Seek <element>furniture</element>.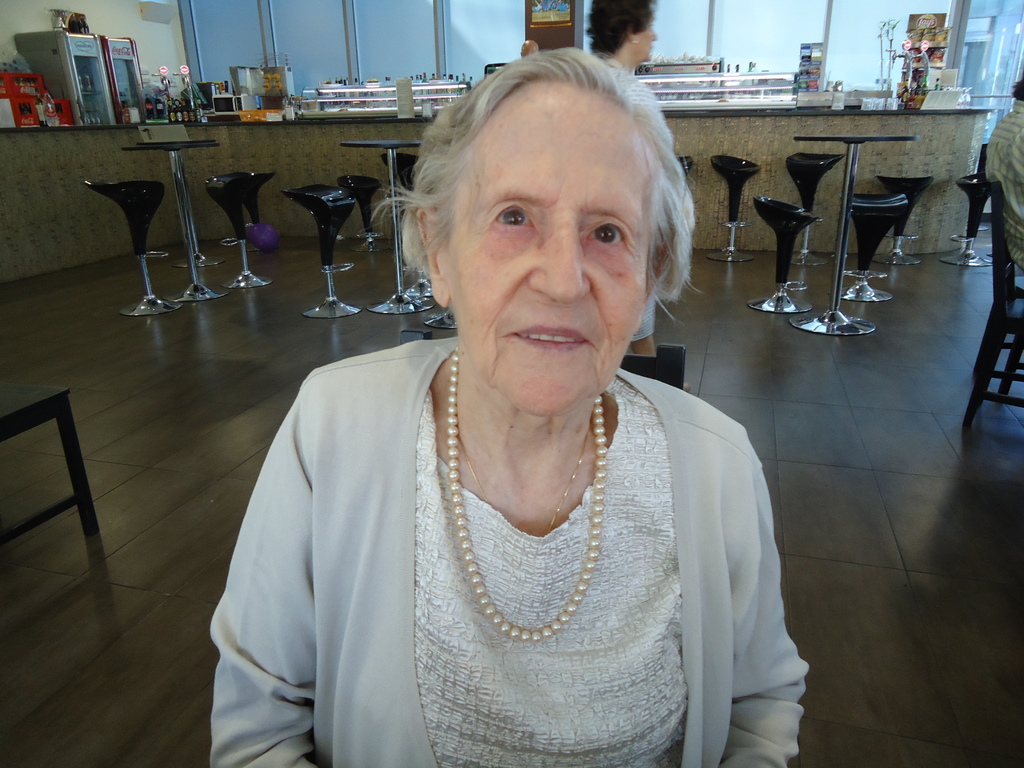
[left=876, top=175, right=934, bottom=268].
